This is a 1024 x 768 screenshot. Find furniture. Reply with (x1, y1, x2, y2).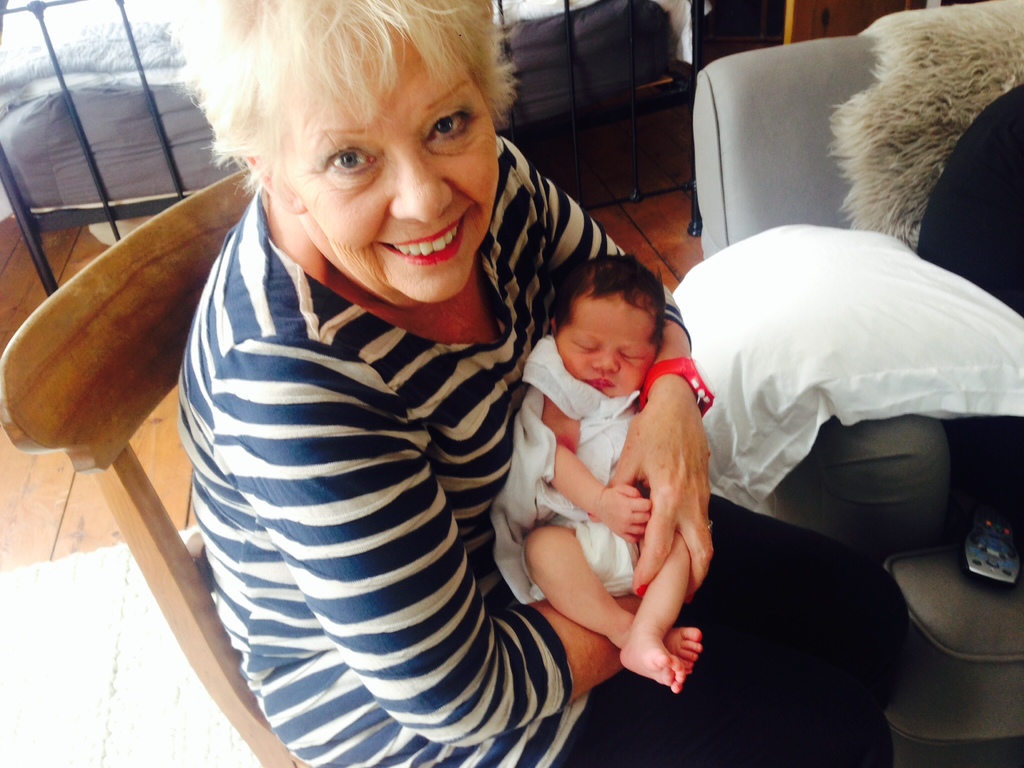
(0, 0, 712, 237).
